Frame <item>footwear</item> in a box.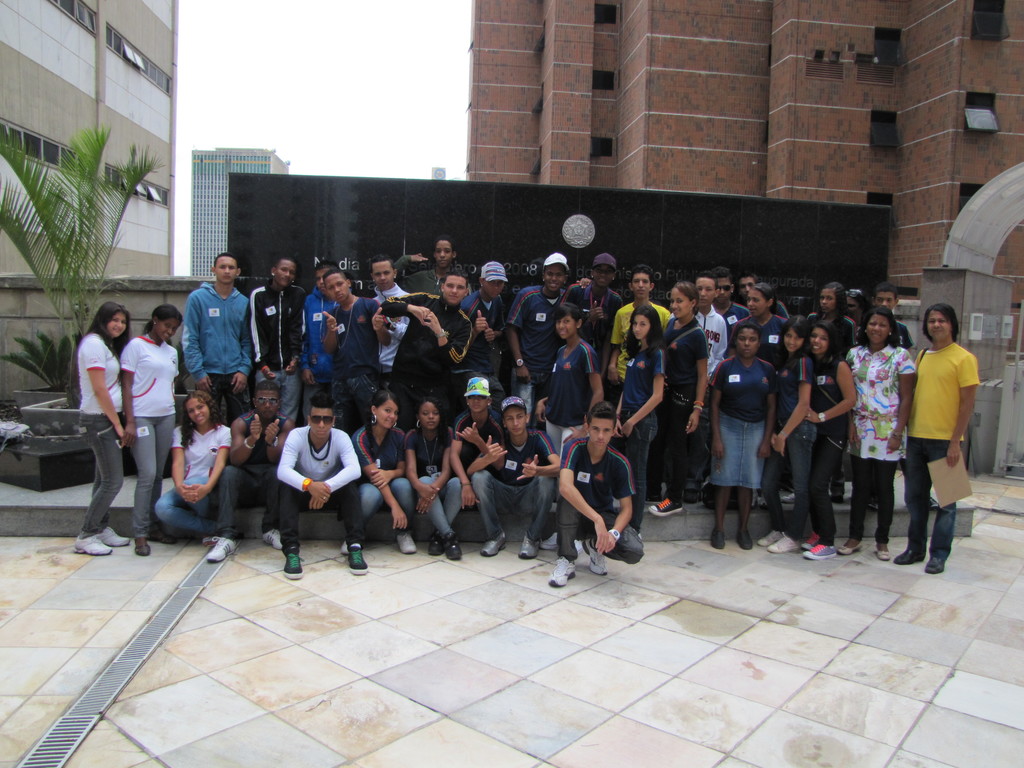
{"left": 734, "top": 527, "right": 755, "bottom": 549}.
